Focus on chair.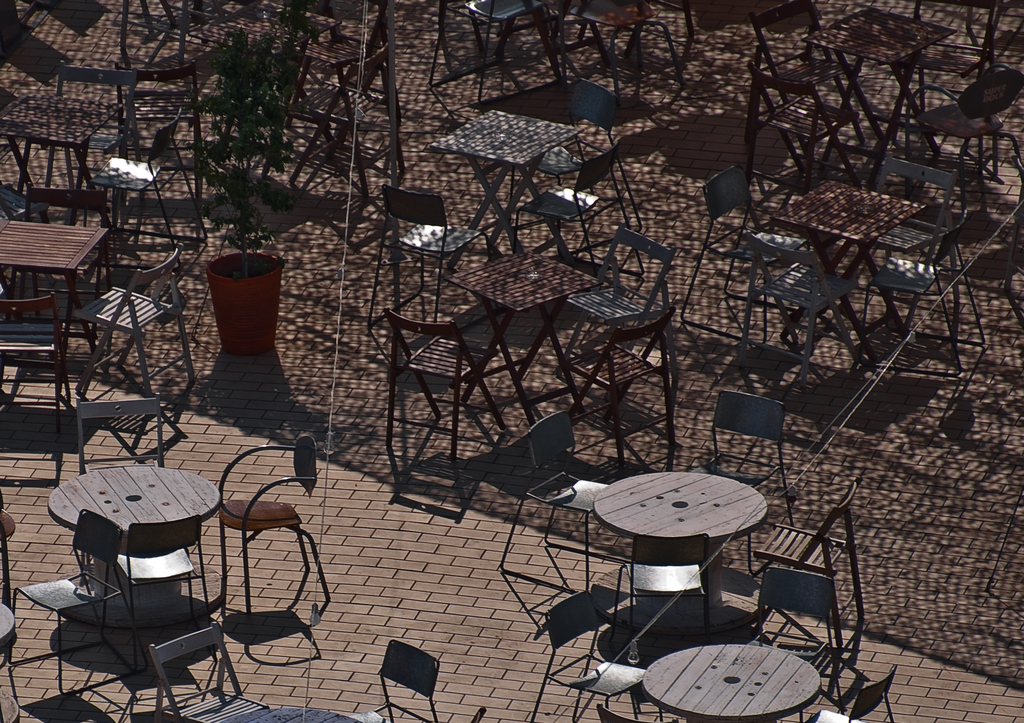
Focused at rect(748, 232, 871, 386).
